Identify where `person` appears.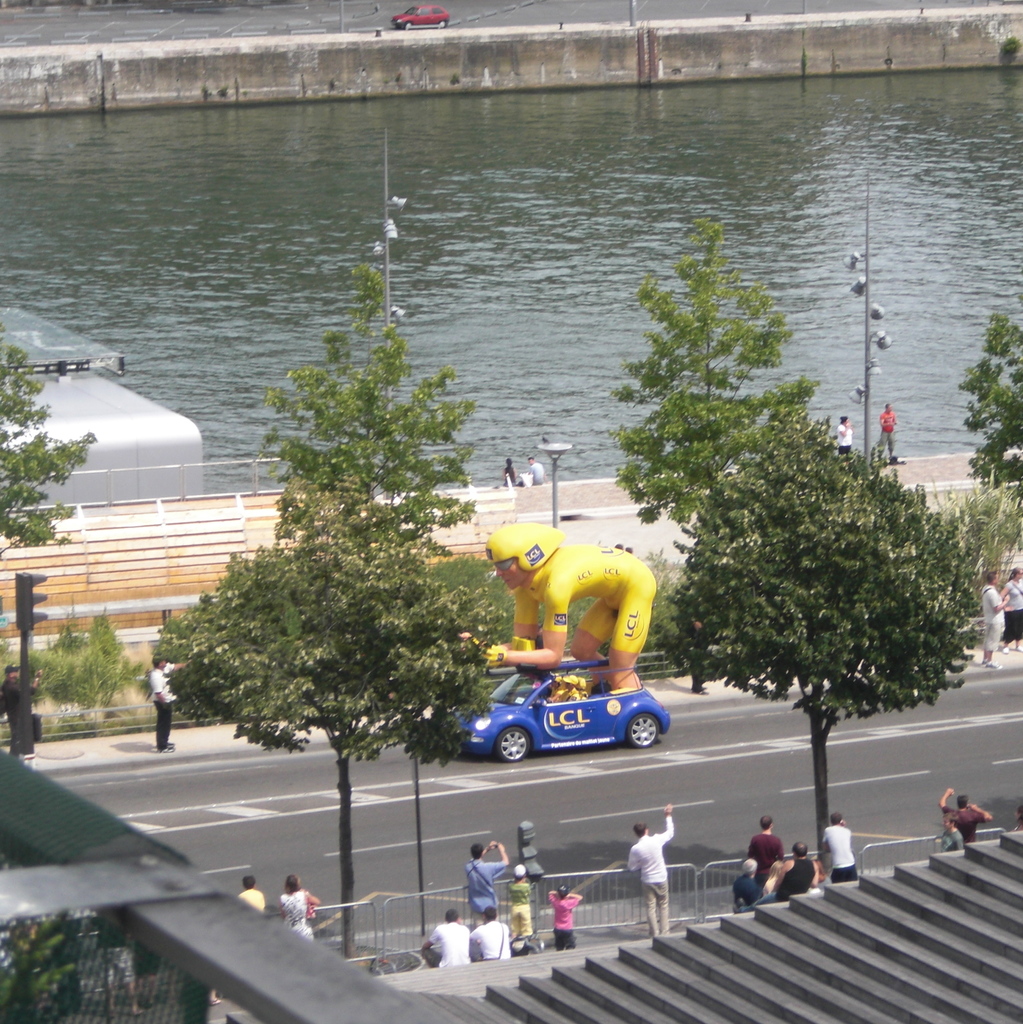
Appears at 978:570:1011:658.
